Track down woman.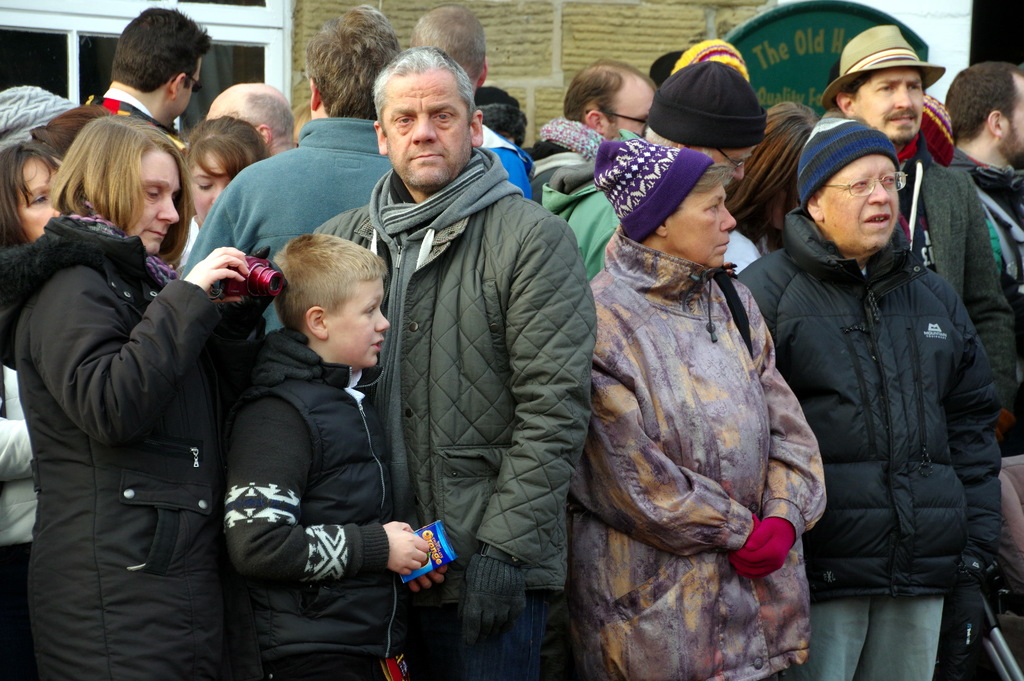
Tracked to [left=575, top=122, right=850, bottom=680].
